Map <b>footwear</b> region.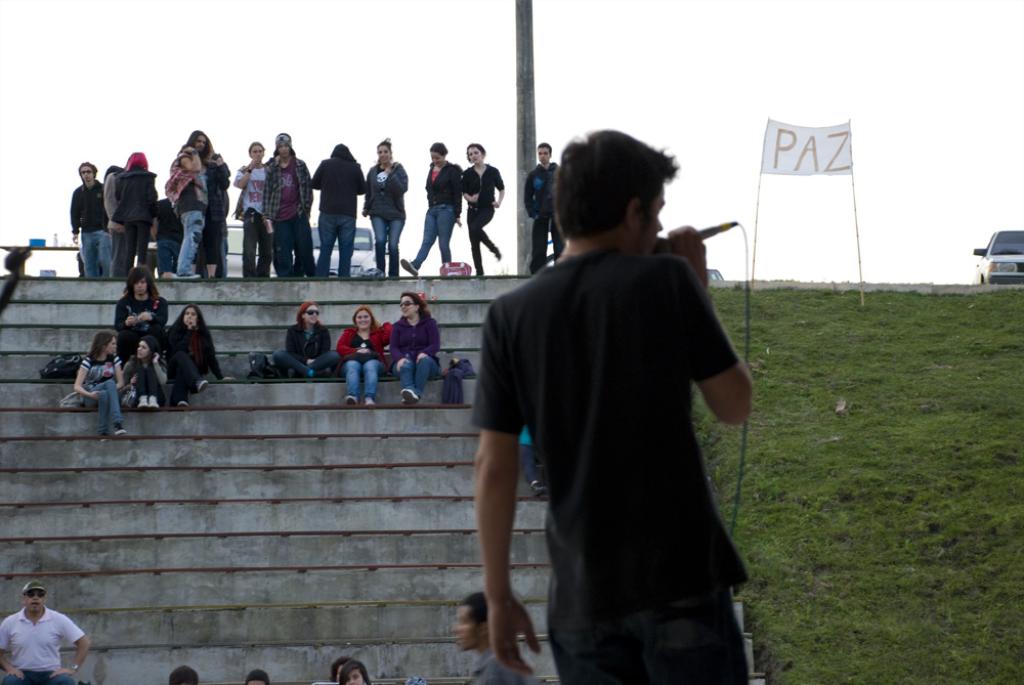
Mapped to l=175, t=401, r=188, b=410.
